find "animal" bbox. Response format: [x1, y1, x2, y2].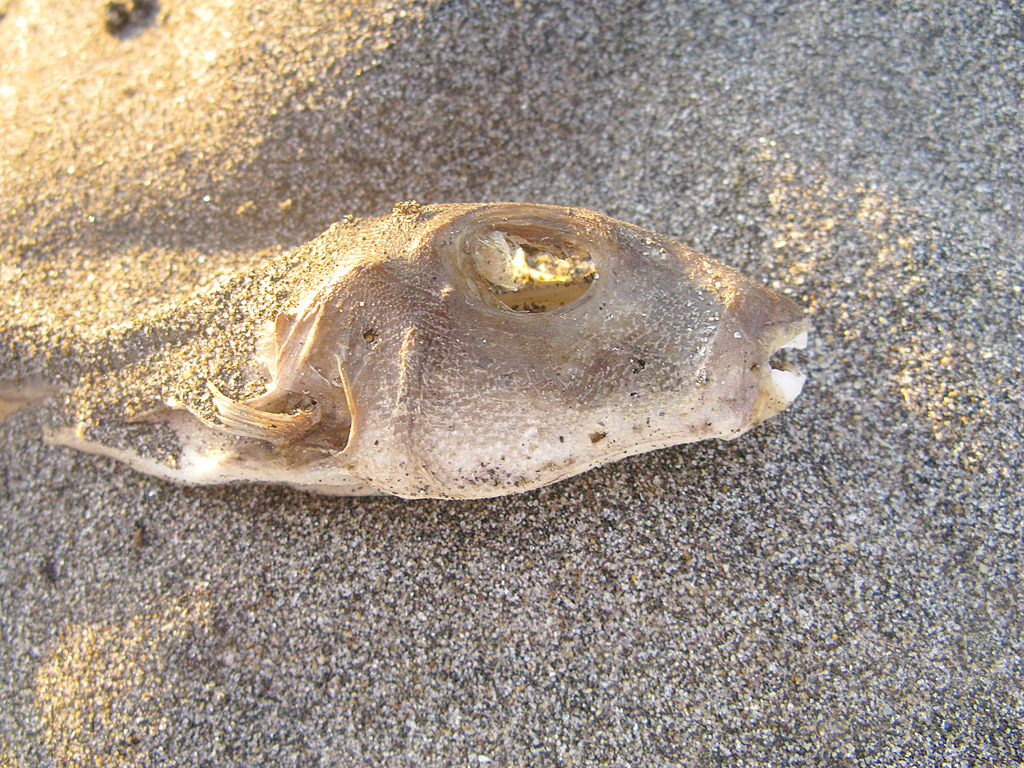
[44, 202, 813, 504].
